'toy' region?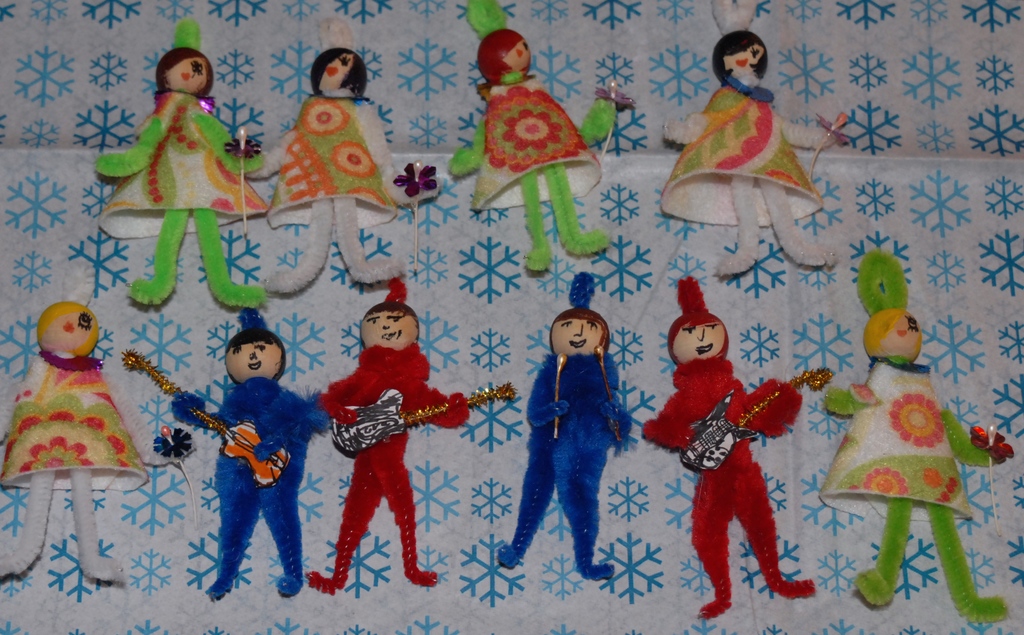
825,267,987,593
